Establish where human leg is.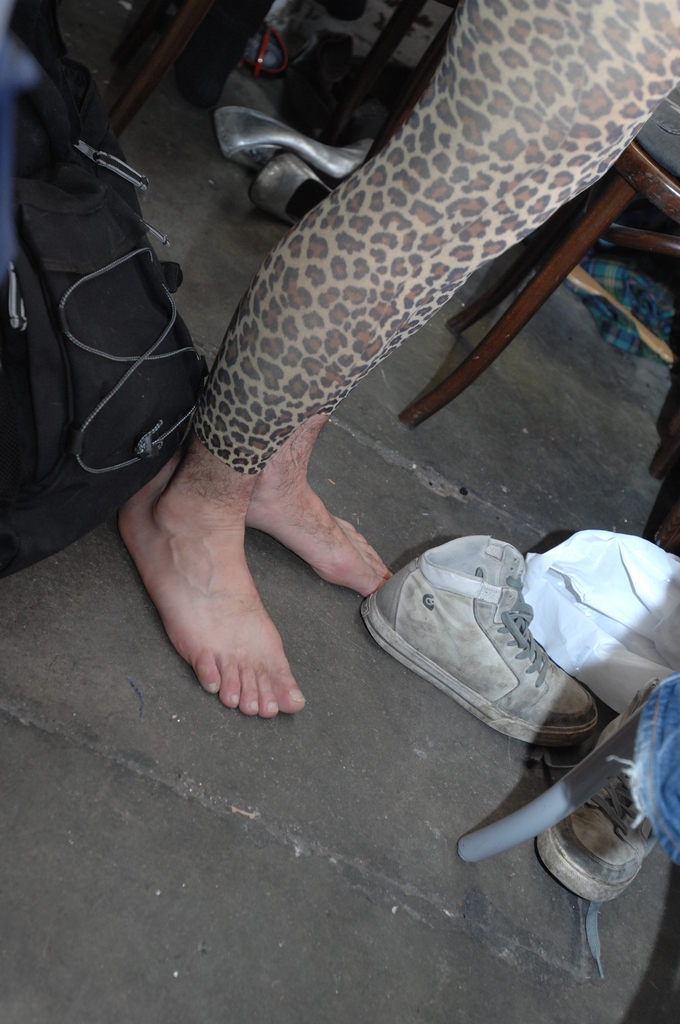
Established at [x1=115, y1=0, x2=679, y2=716].
